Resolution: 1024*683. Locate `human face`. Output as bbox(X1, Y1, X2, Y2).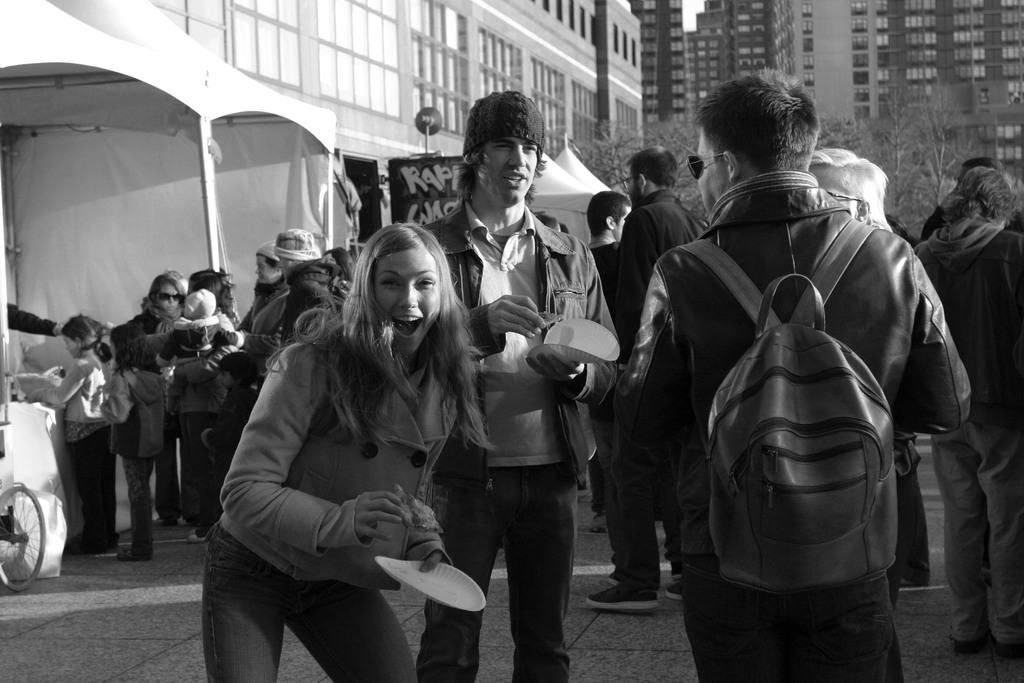
bbox(63, 336, 76, 357).
